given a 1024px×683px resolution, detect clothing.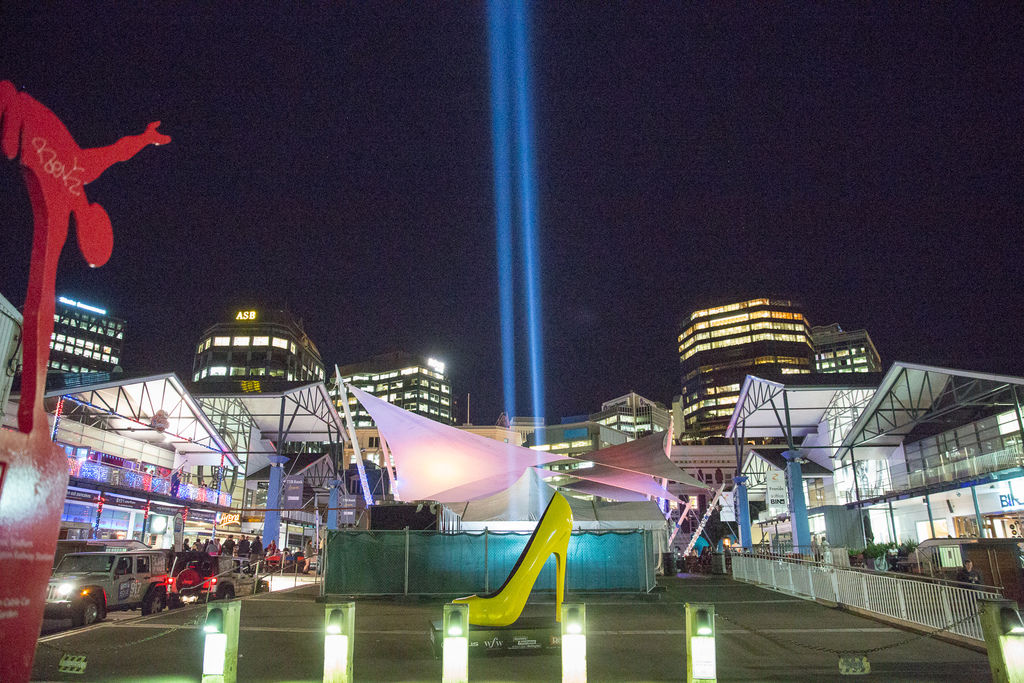
bbox=(189, 541, 203, 555).
